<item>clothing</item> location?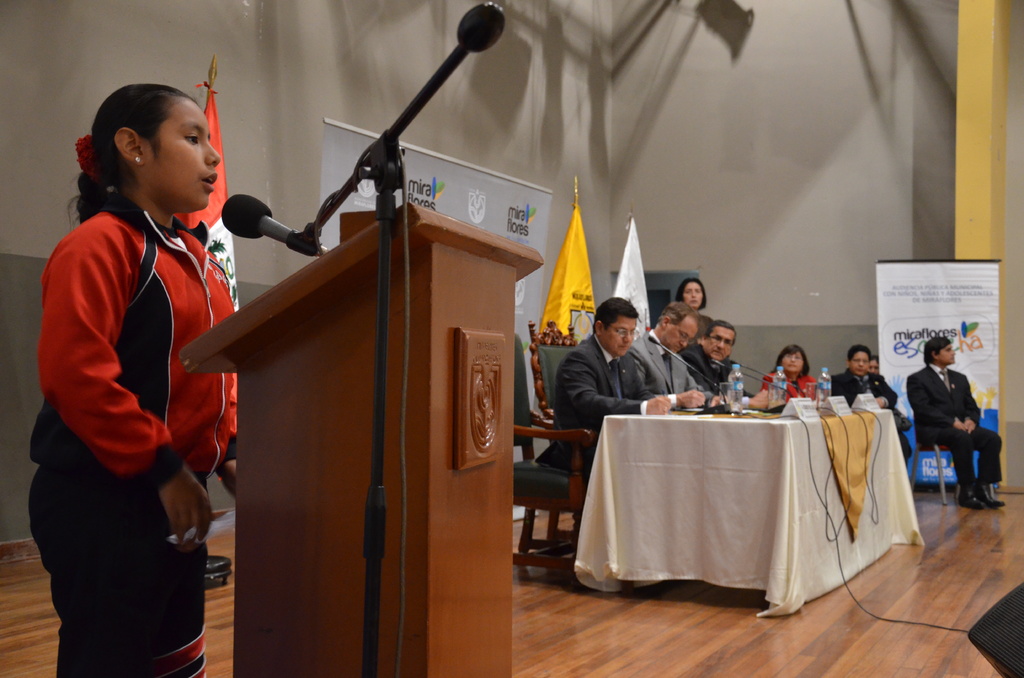
<region>758, 364, 822, 410</region>
